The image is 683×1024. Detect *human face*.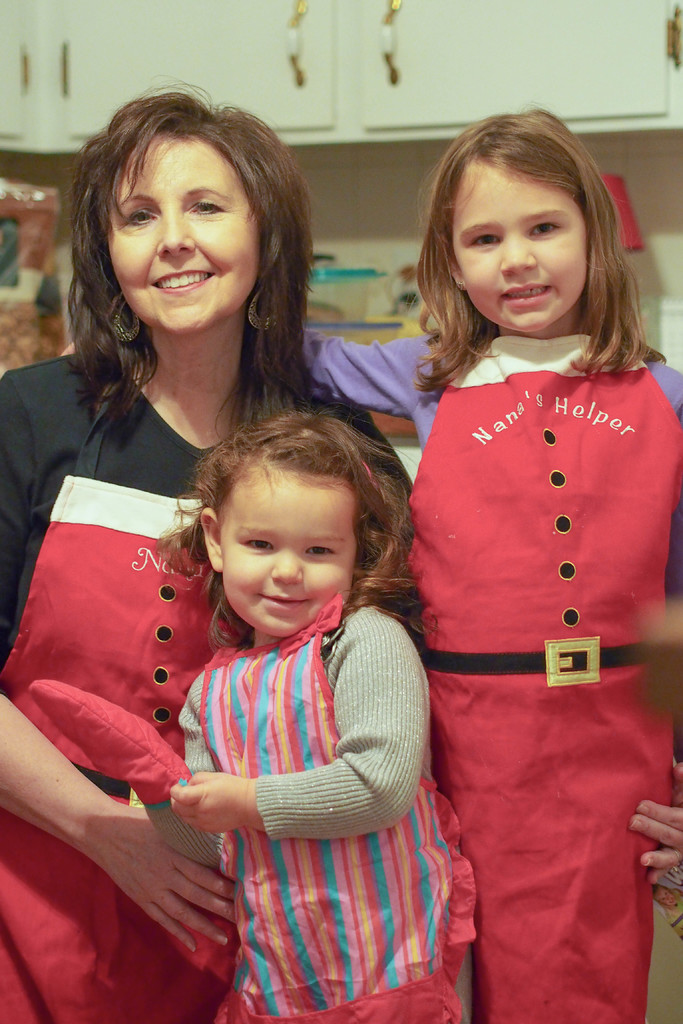
Detection: x1=213 y1=463 x2=365 y2=637.
